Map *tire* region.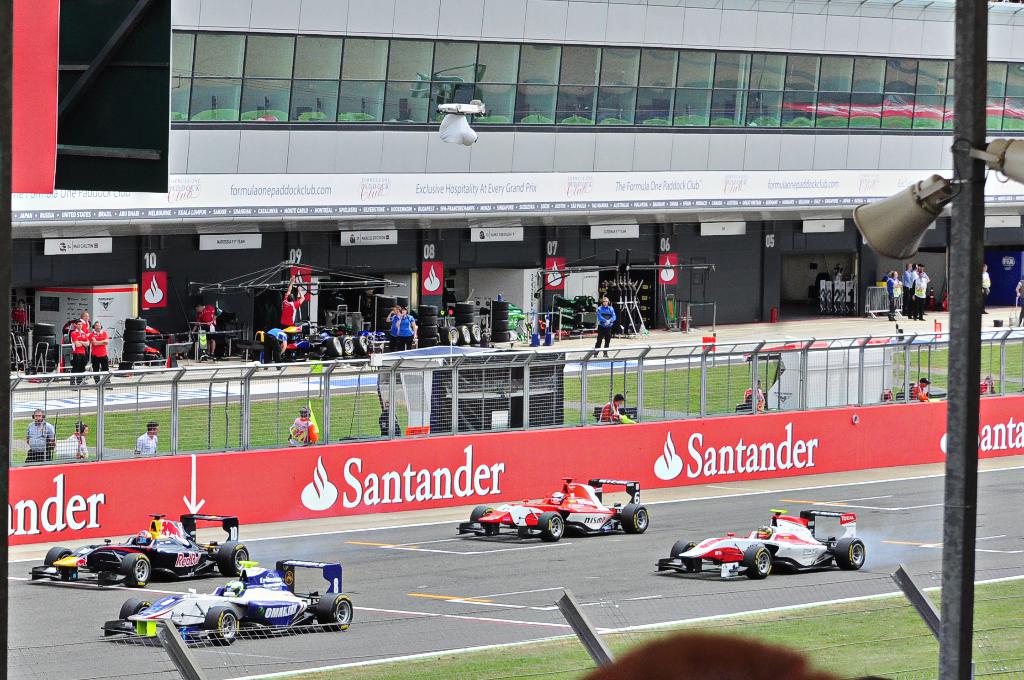
Mapped to 473, 503, 496, 522.
